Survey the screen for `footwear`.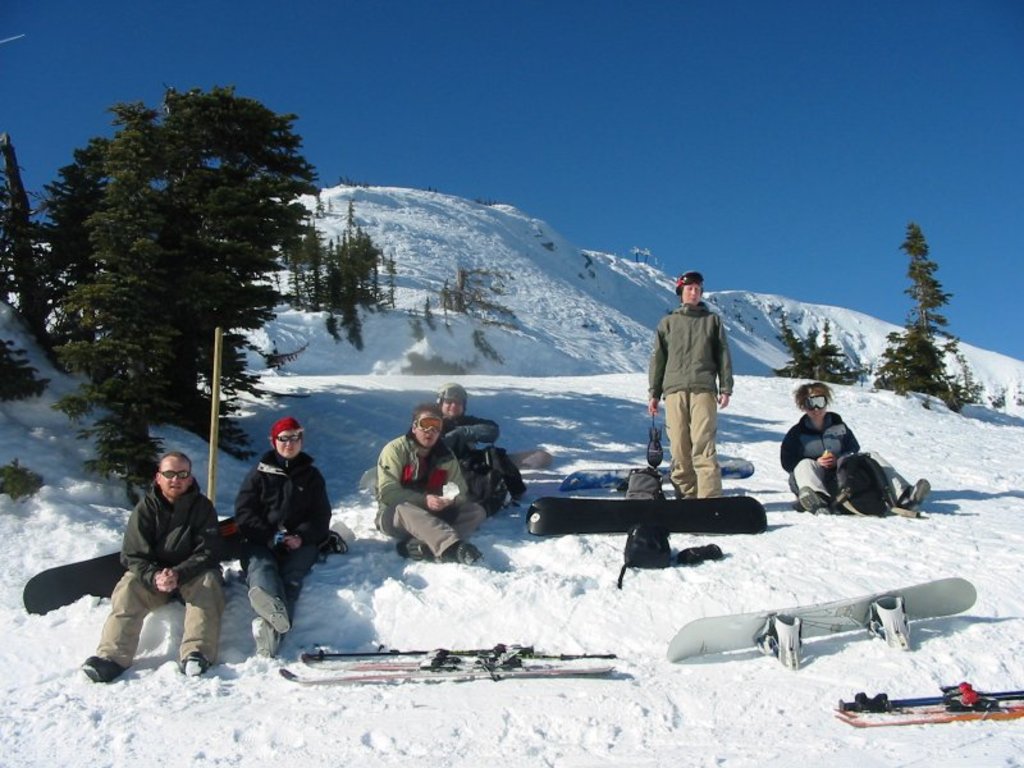
Survey found: {"left": 899, "top": 474, "right": 933, "bottom": 516}.
